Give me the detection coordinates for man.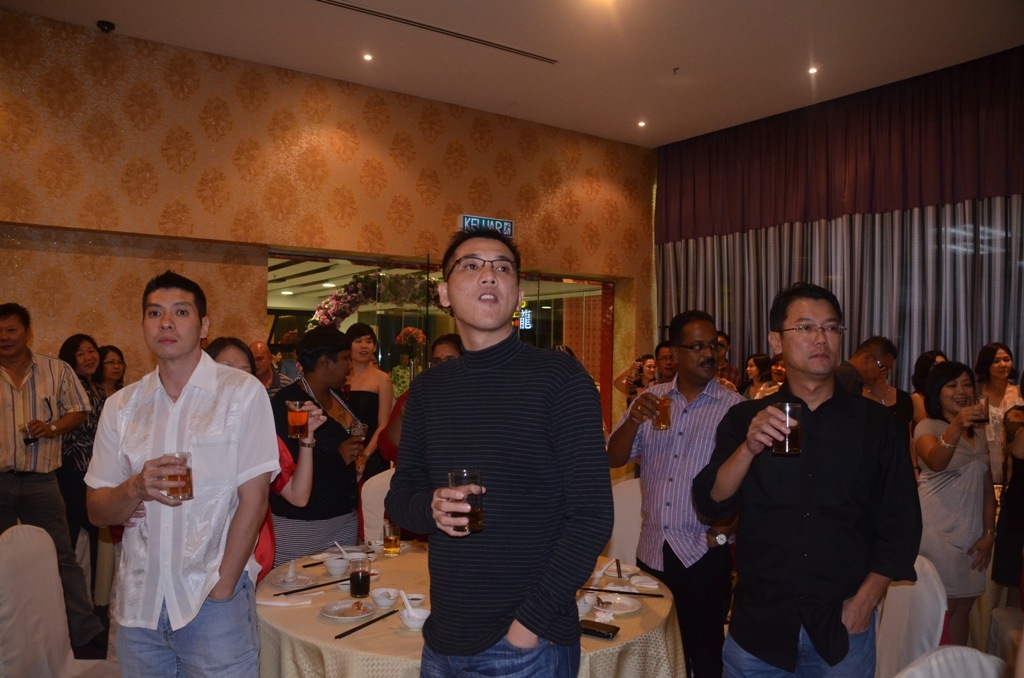
248:339:299:413.
